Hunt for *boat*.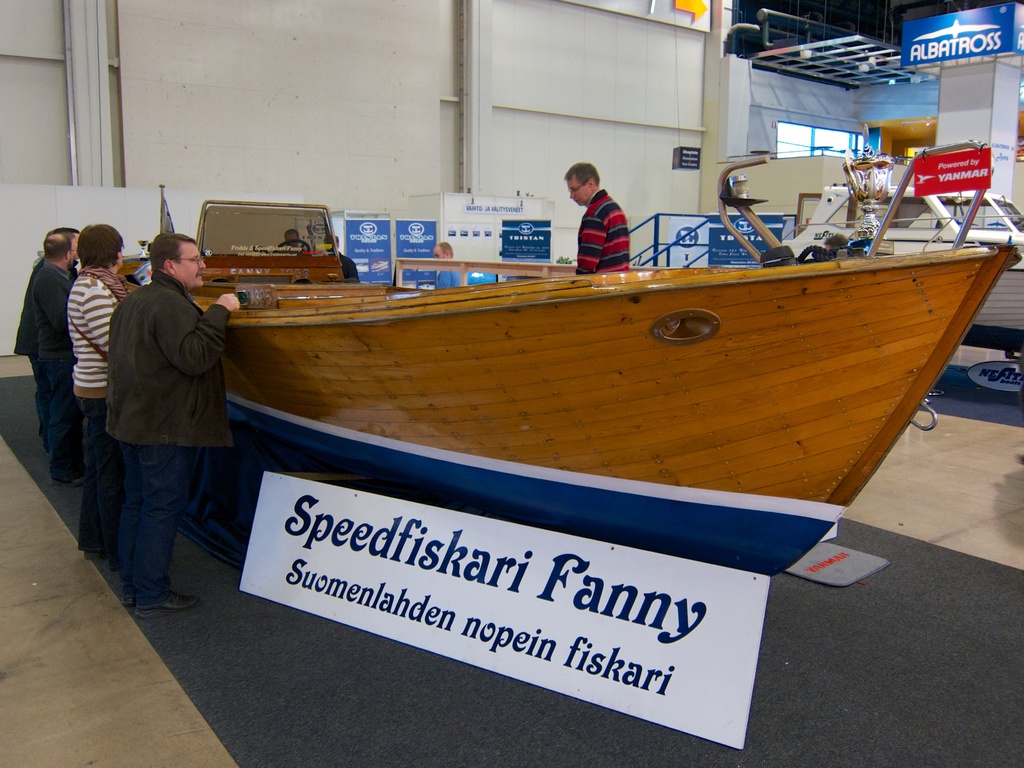
Hunted down at [left=113, top=135, right=1007, bottom=573].
